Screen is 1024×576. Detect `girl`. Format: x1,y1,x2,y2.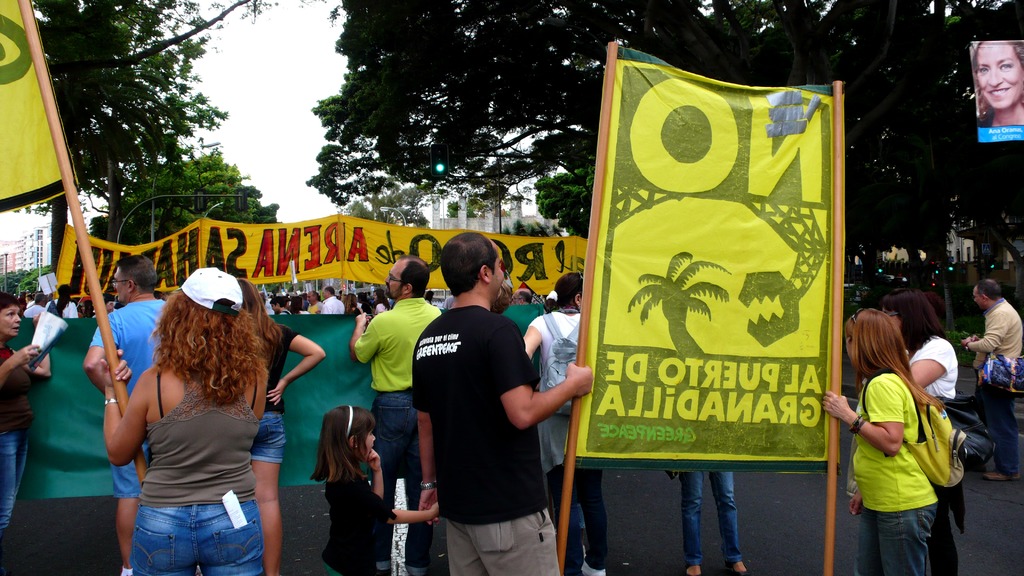
972,42,1023,122.
